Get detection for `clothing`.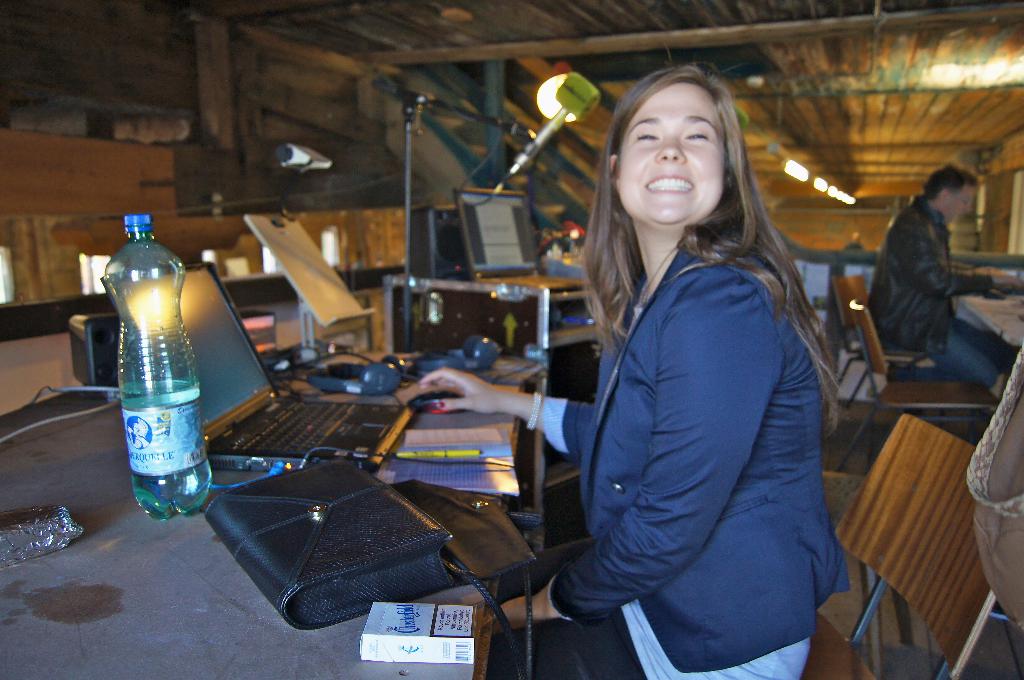
Detection: crop(872, 155, 997, 397).
